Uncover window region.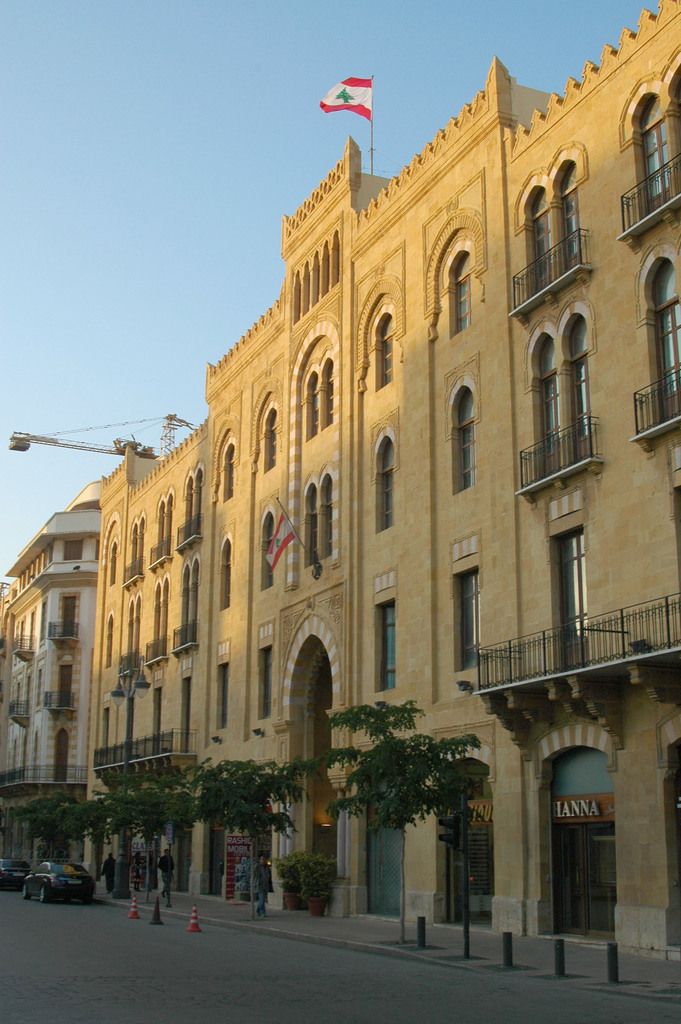
Uncovered: Rect(177, 676, 192, 750).
